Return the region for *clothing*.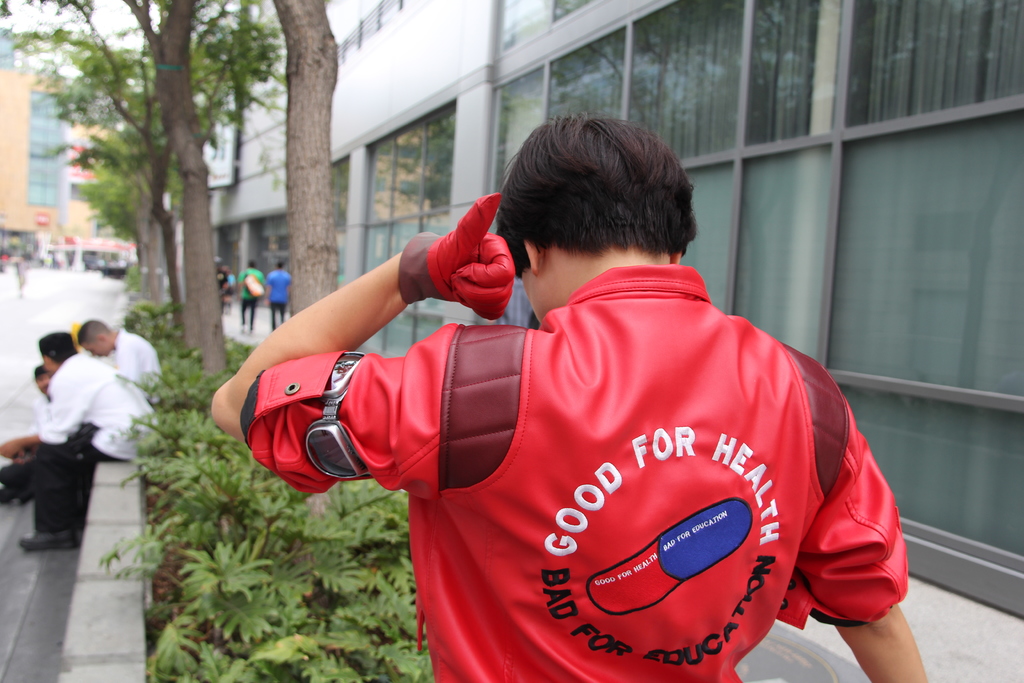
<box>19,316,148,547</box>.
